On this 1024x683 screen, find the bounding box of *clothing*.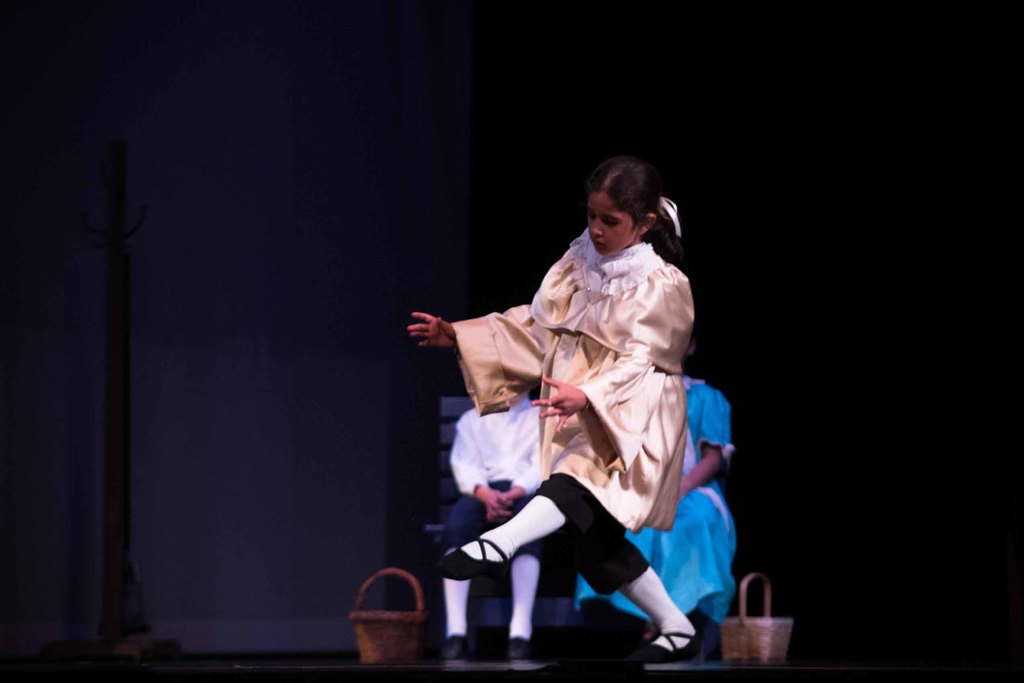
Bounding box: 460:490:571:565.
